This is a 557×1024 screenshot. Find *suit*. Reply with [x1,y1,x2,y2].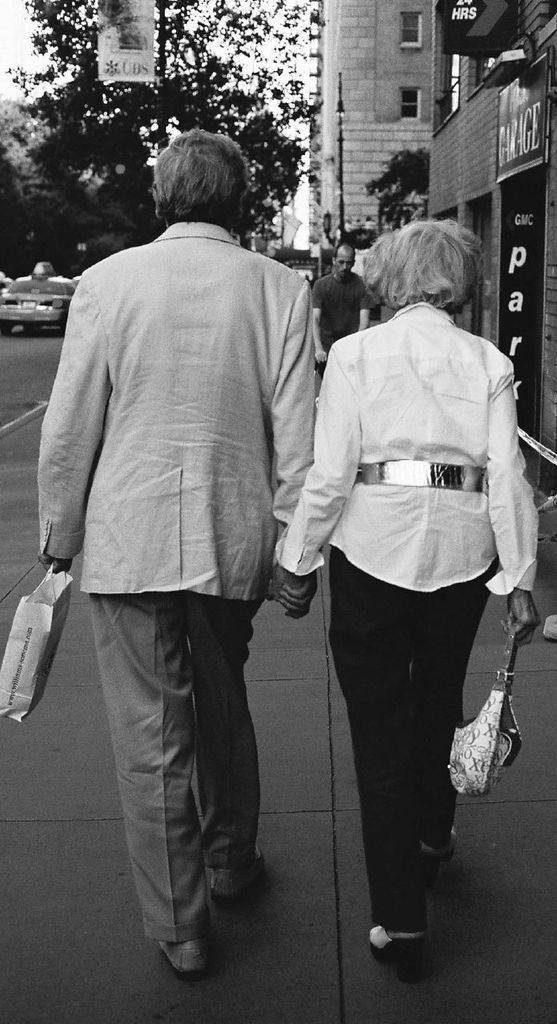
[27,224,314,595].
